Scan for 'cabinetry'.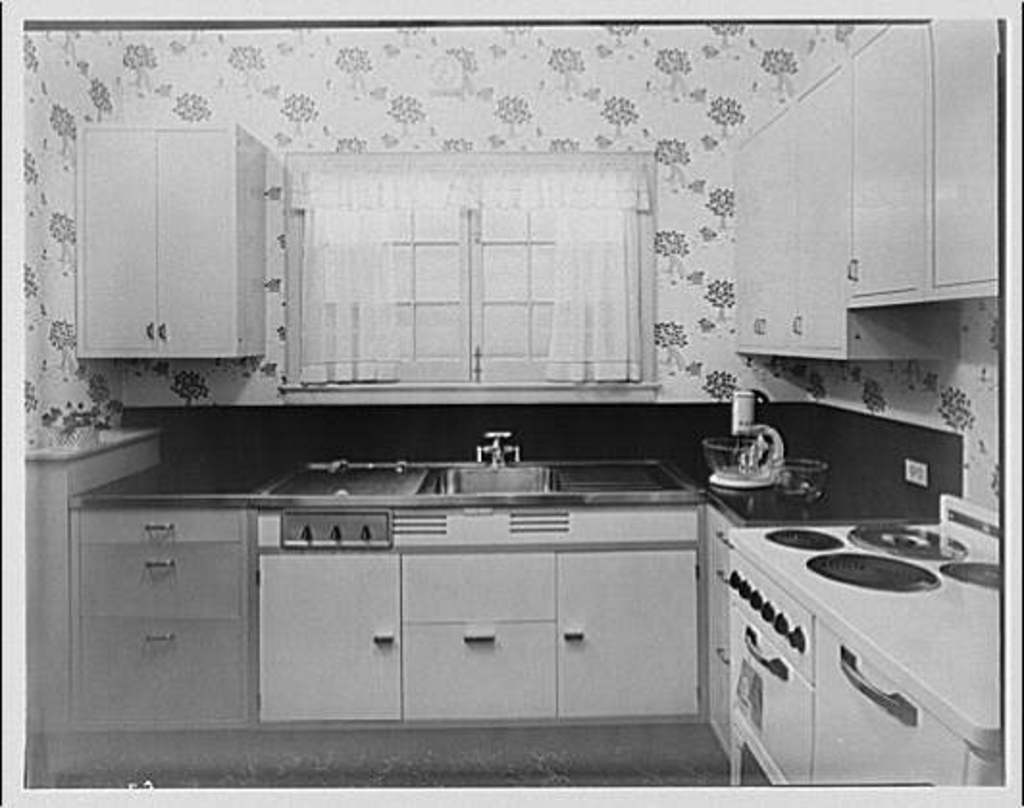
Scan result: {"x1": 73, "y1": 119, "x2": 264, "y2": 358}.
